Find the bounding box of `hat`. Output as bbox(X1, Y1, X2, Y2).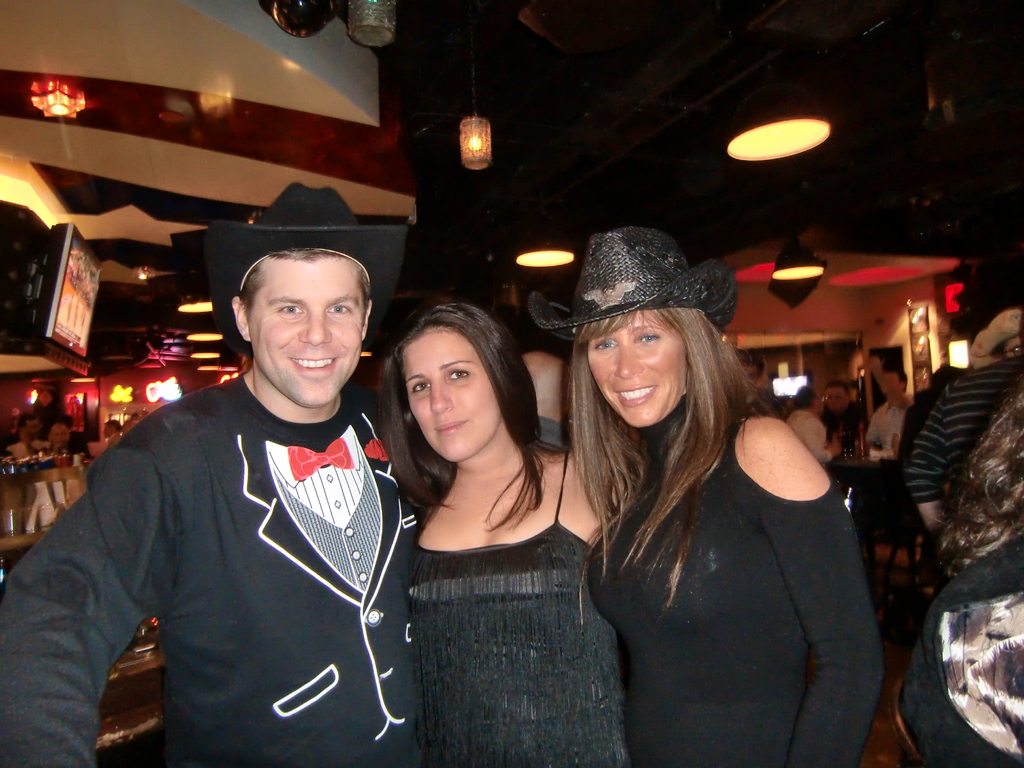
bbox(209, 180, 408, 329).
